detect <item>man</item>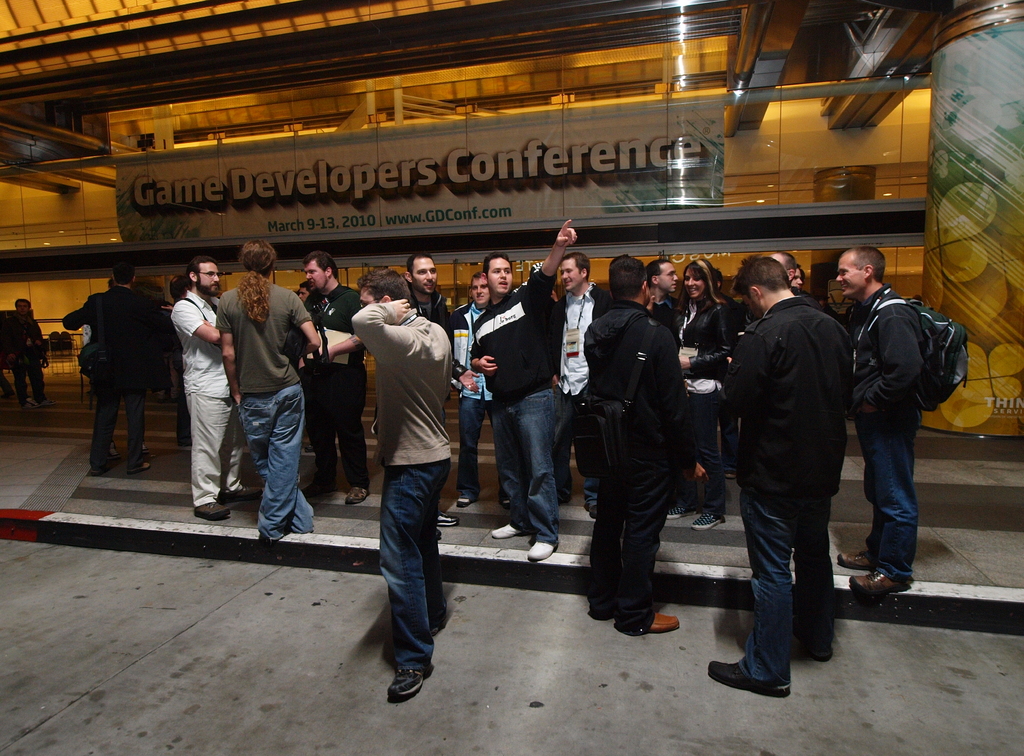
346,266,454,703
